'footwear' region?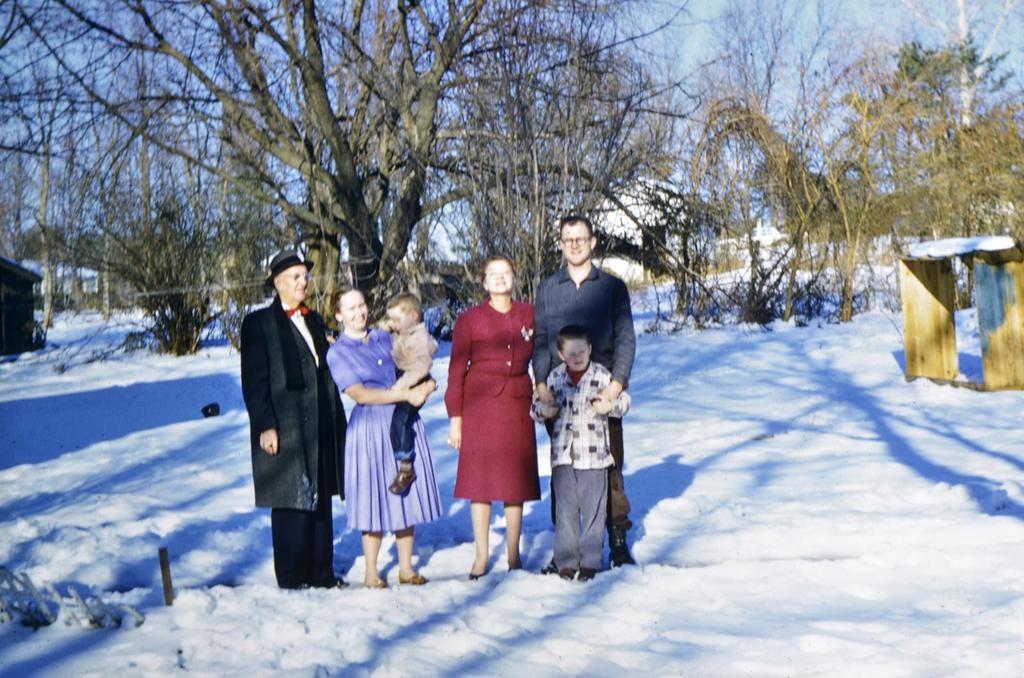
{"left": 393, "top": 568, "right": 429, "bottom": 585}
